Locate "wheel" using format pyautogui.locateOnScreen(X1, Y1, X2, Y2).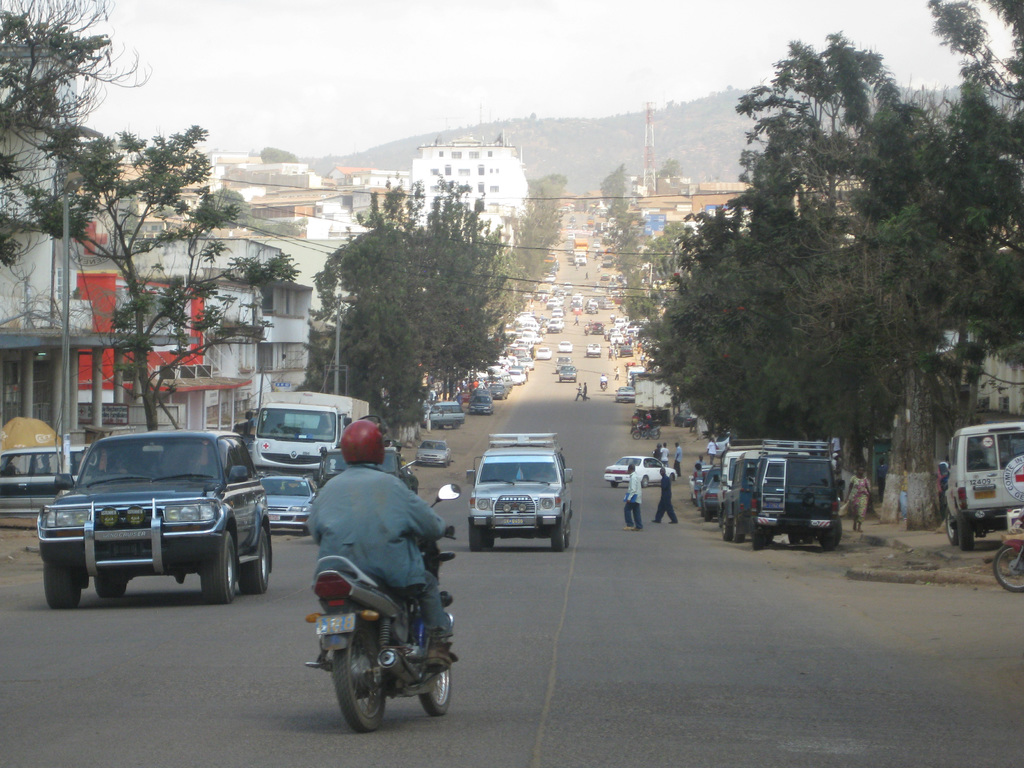
pyautogui.locateOnScreen(45, 564, 82, 609).
